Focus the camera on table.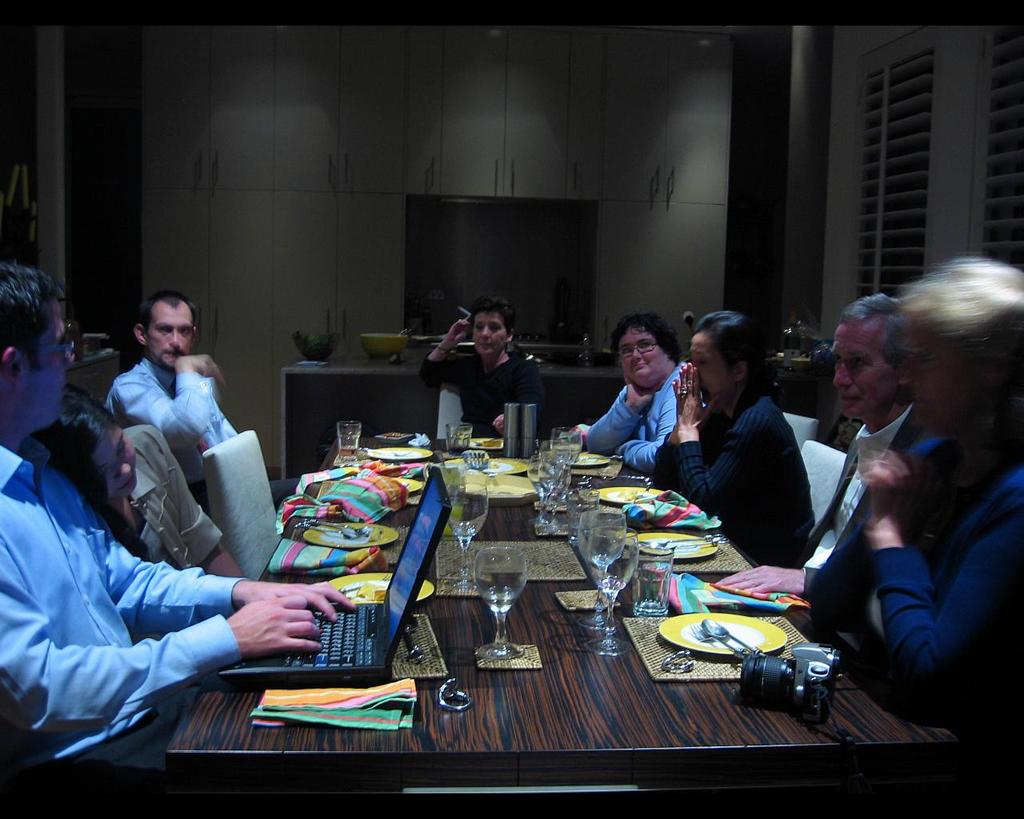
Focus region: left=283, top=357, right=819, bottom=483.
